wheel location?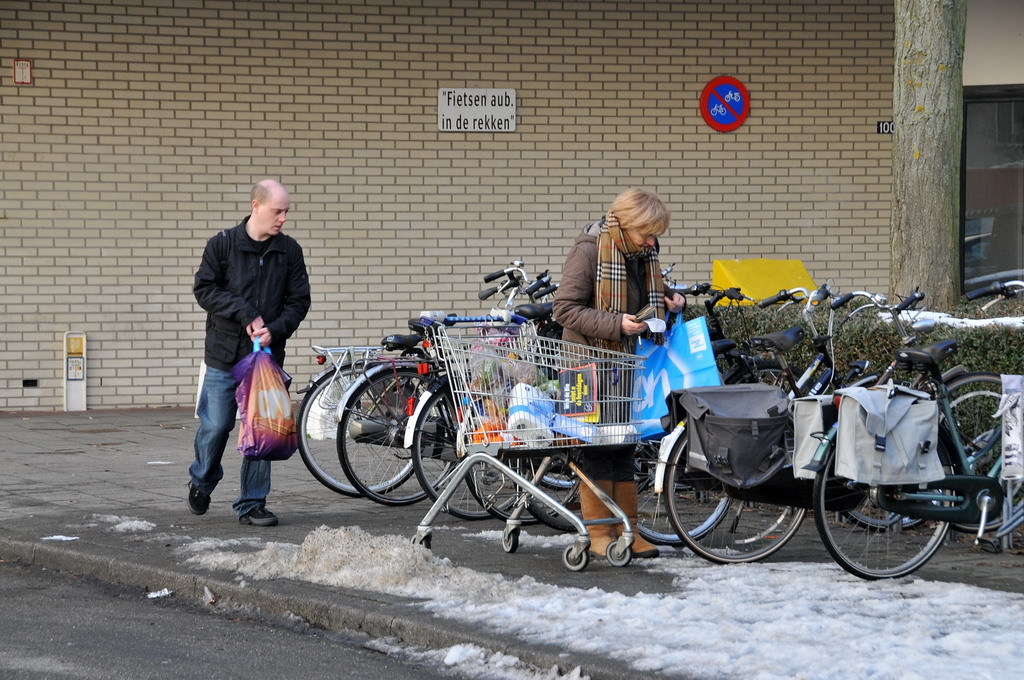
(290,357,418,507)
